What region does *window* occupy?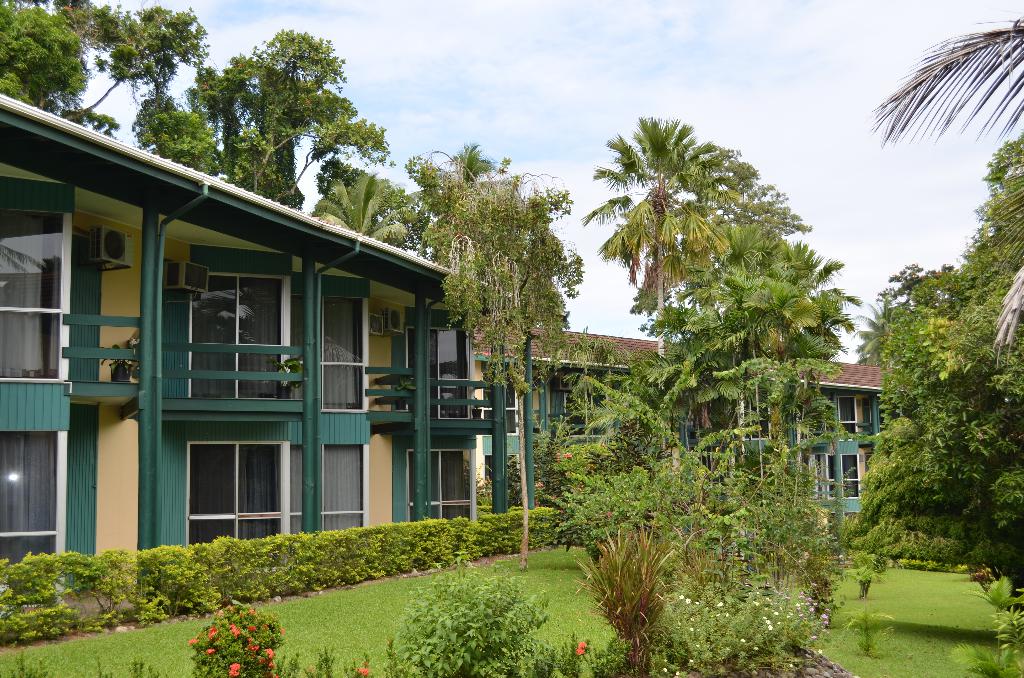
[left=829, top=391, right=861, bottom=435].
